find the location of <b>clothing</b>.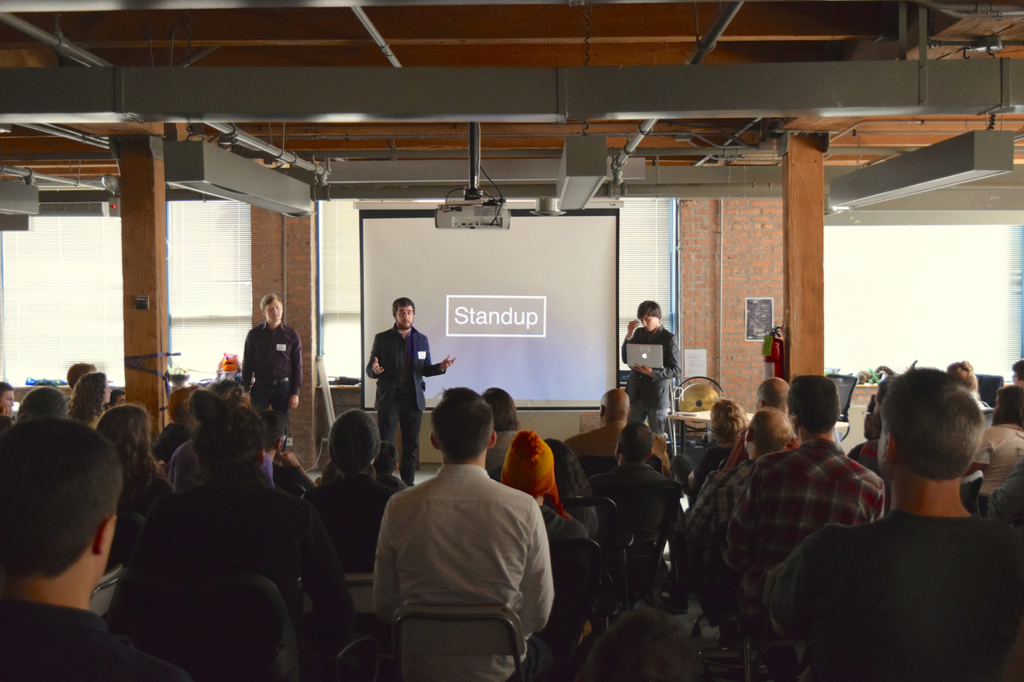
Location: bbox(974, 421, 1023, 496).
